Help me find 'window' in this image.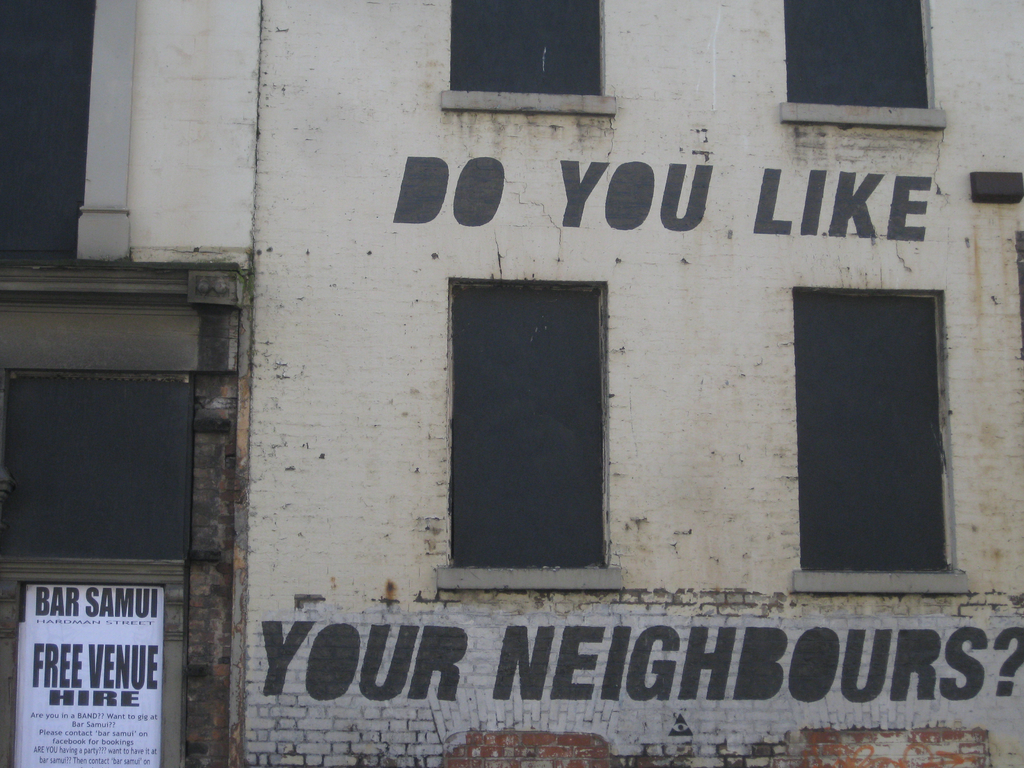
Found it: left=780, top=0, right=949, bottom=122.
